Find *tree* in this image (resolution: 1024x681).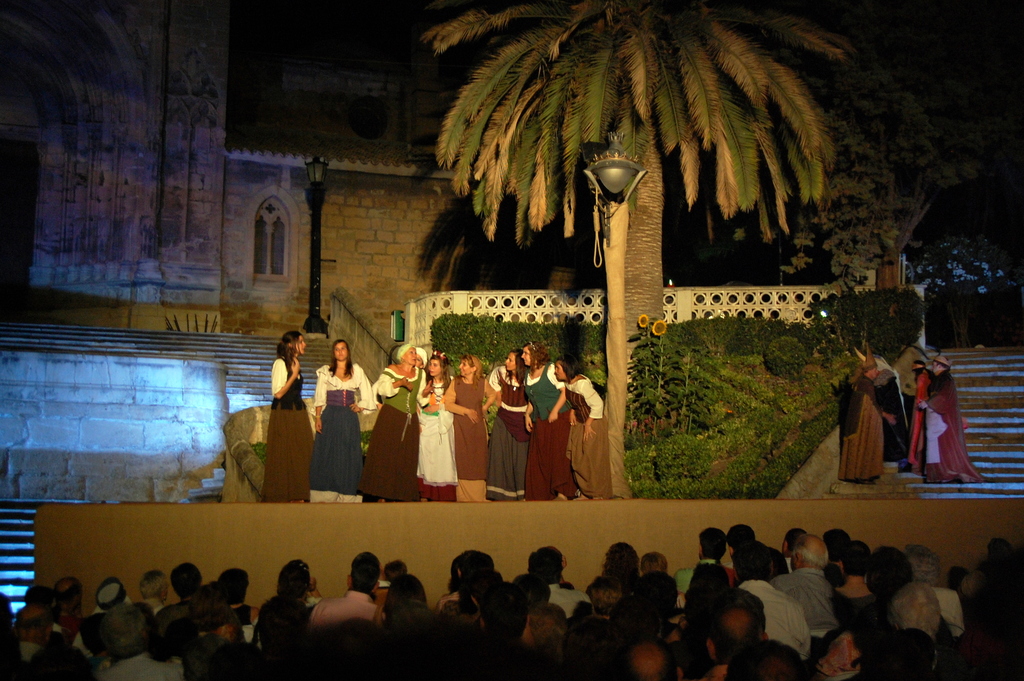
[742,28,933,297].
